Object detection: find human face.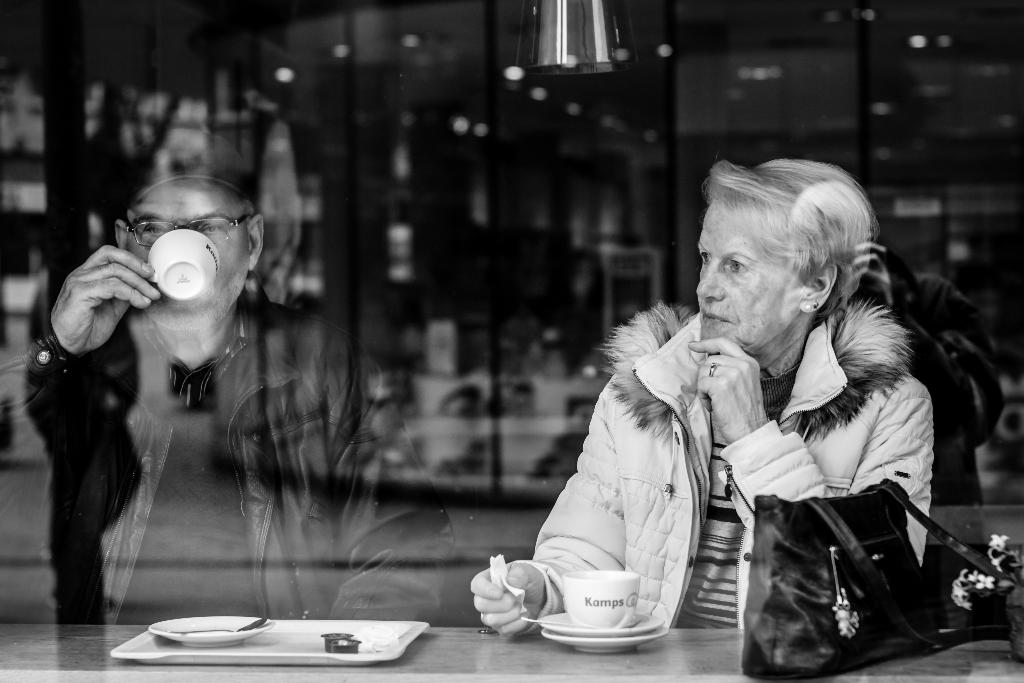
127:178:250:327.
